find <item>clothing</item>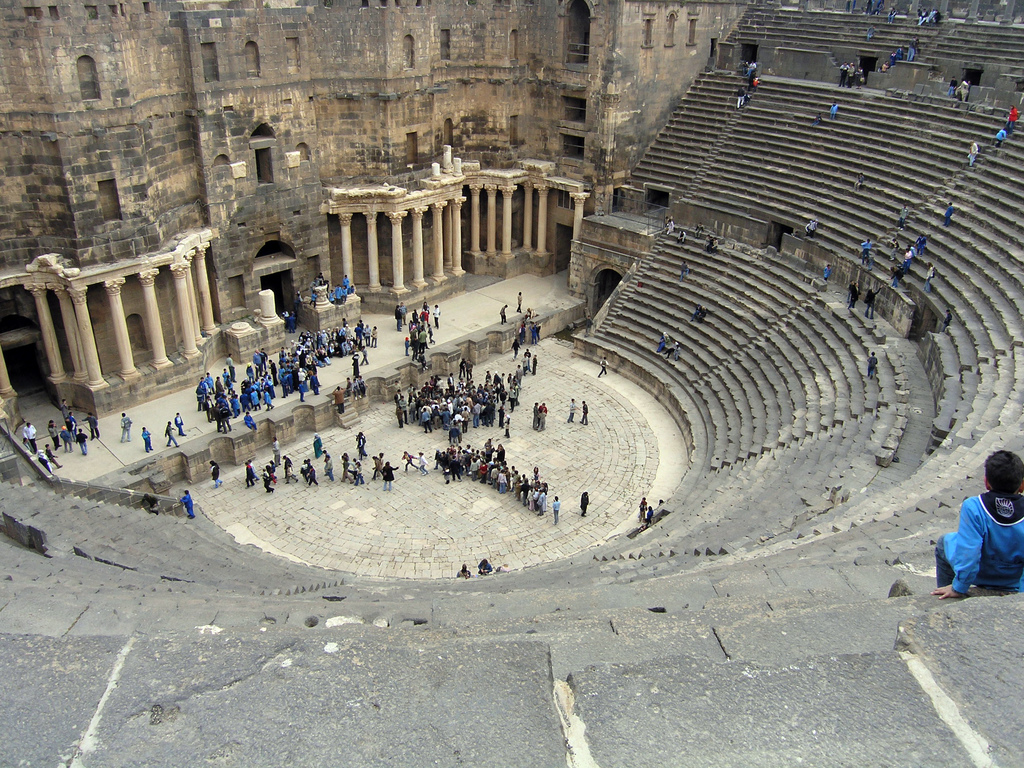
rect(293, 296, 302, 311)
